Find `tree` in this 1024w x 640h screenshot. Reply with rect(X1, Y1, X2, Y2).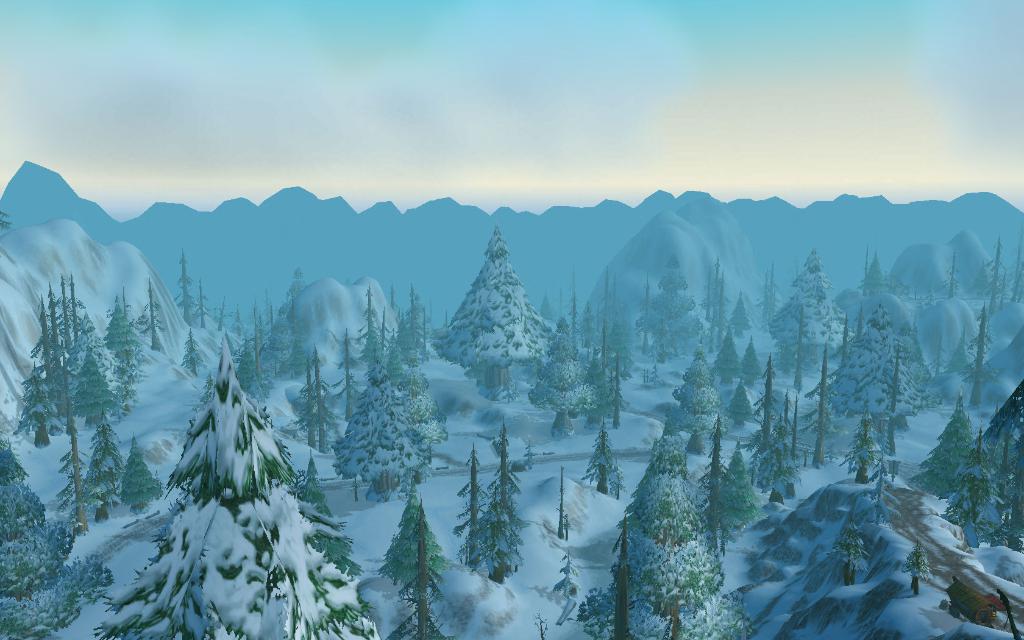
rect(902, 541, 934, 597).
